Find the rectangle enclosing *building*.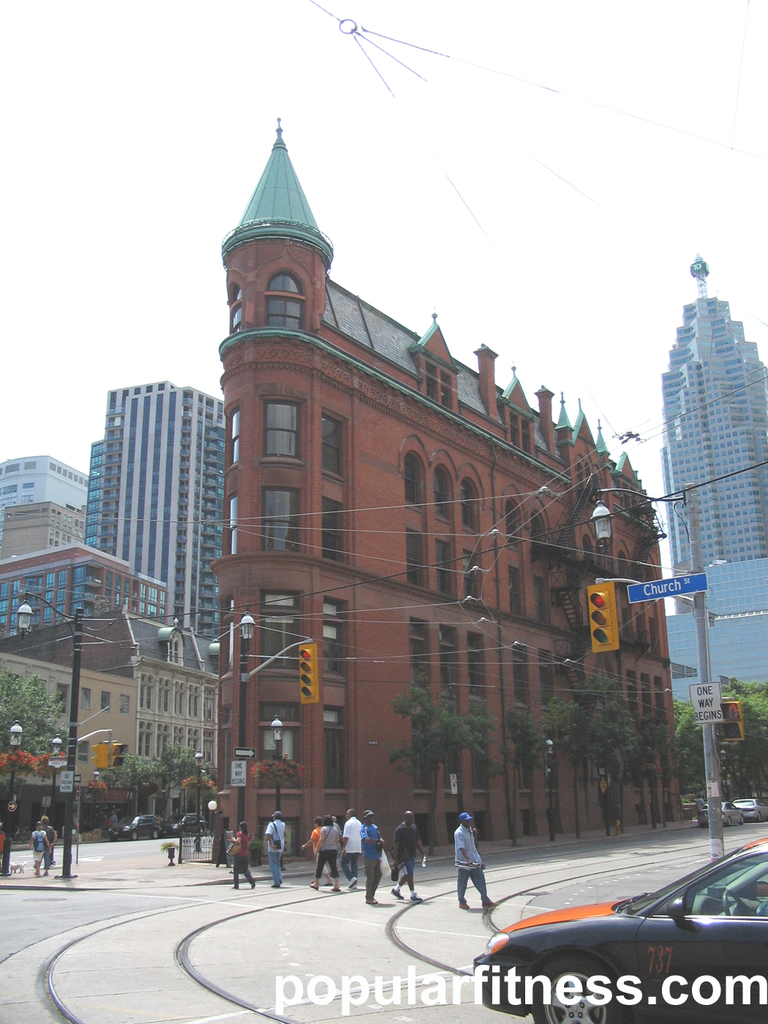
detection(0, 458, 89, 503).
